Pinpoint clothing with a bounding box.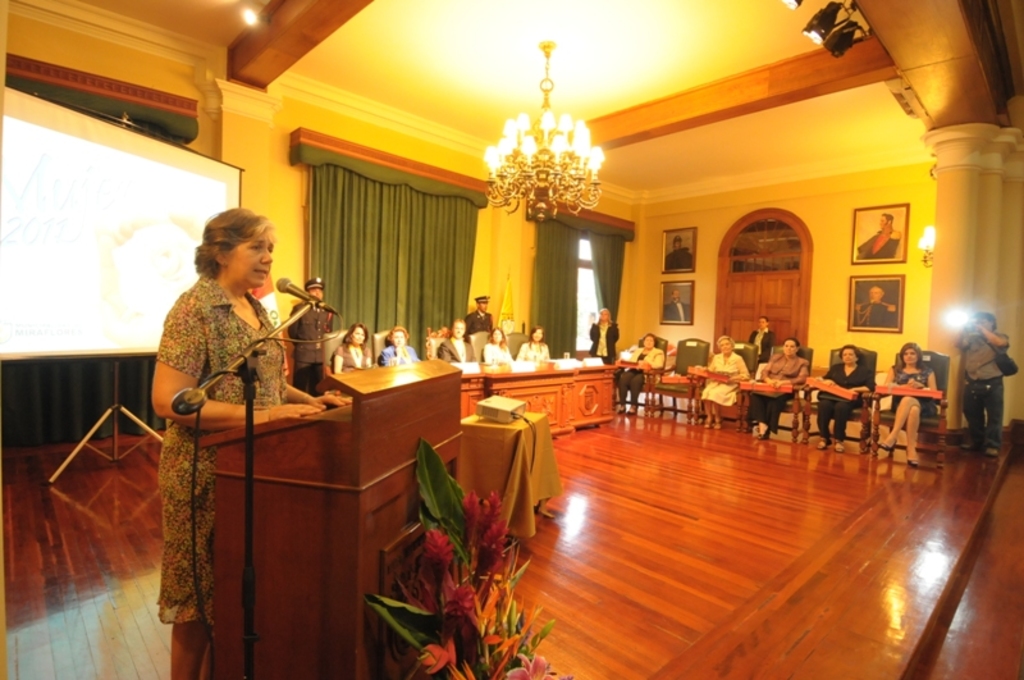
[left=522, top=334, right=550, bottom=368].
